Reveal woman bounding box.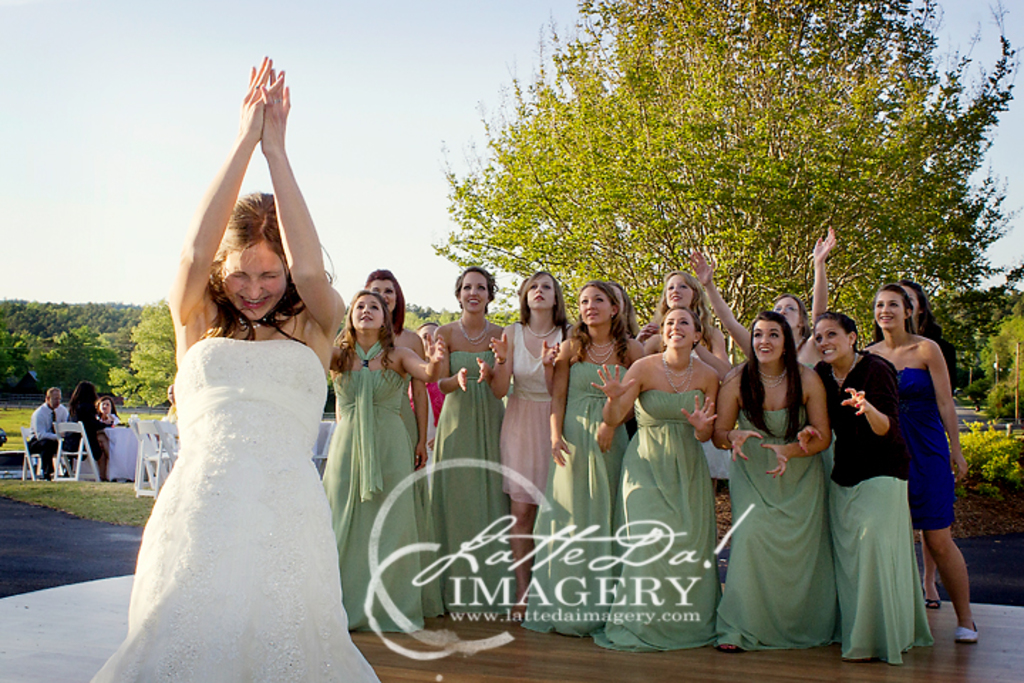
Revealed: bbox=[88, 53, 383, 682].
